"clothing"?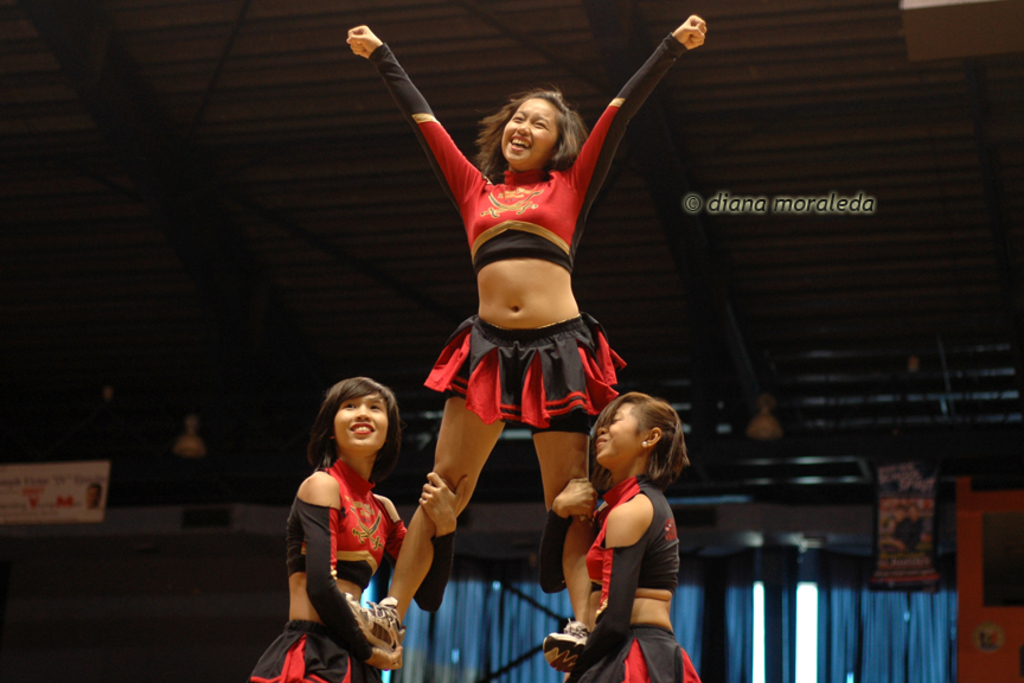
rect(243, 448, 460, 682)
